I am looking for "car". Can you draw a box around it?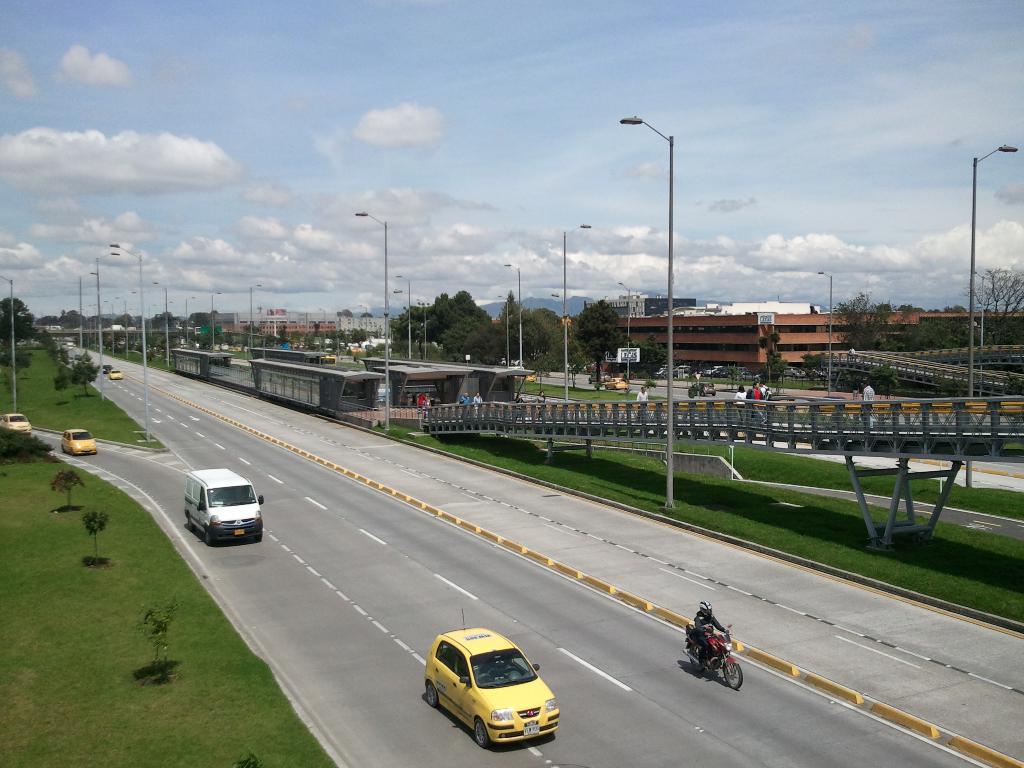
Sure, the bounding box is 110/369/121/379.
